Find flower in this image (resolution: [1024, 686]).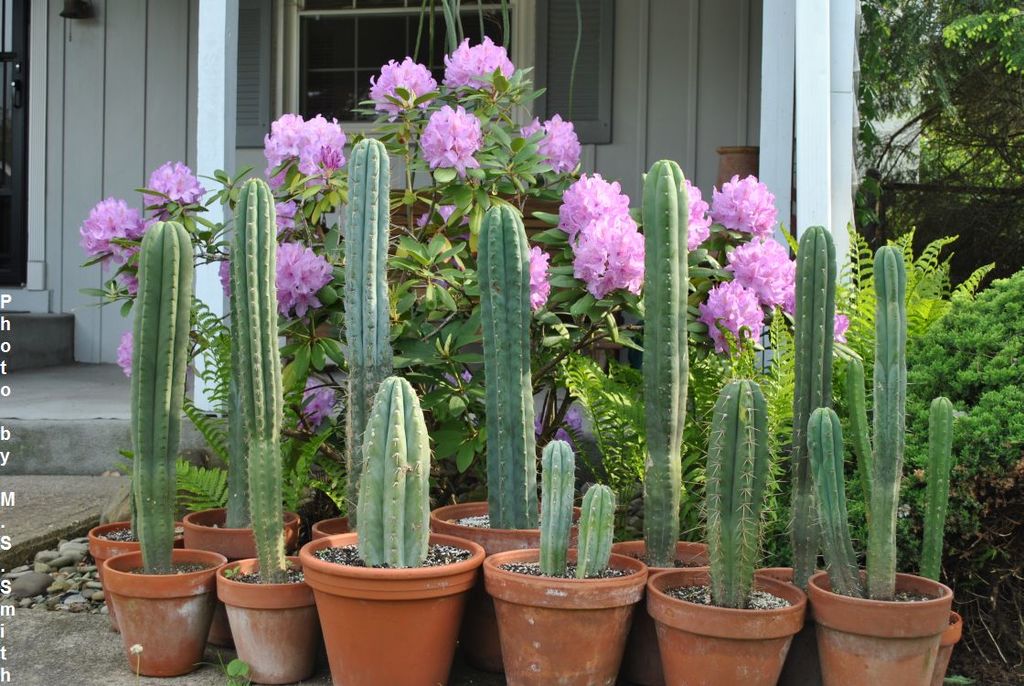
<region>522, 113, 584, 171</region>.
